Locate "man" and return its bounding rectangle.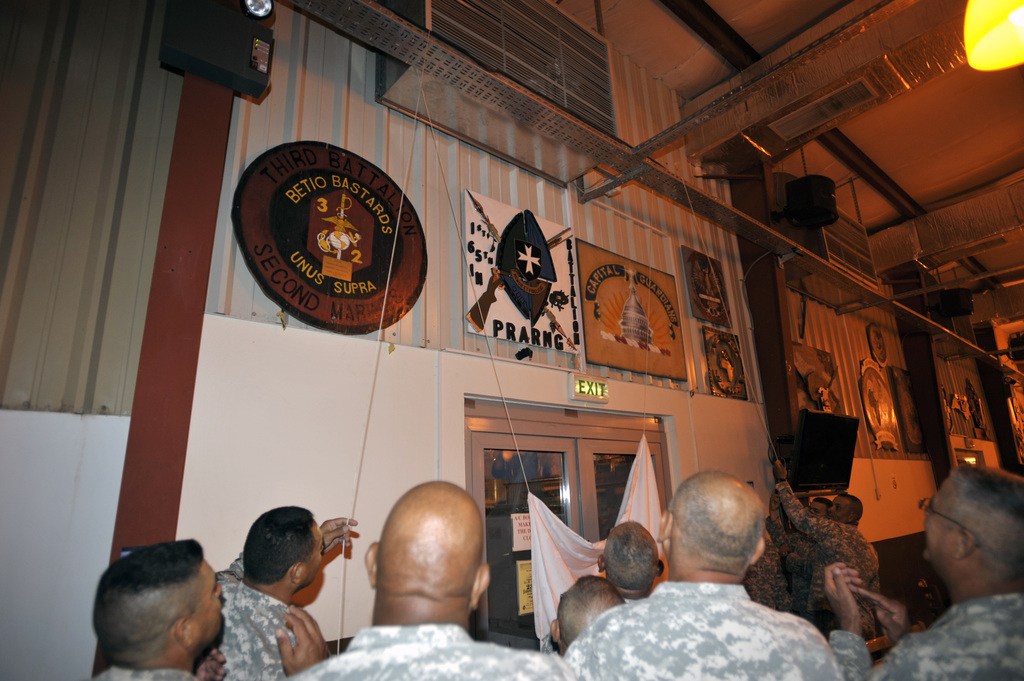
90/534/228/680.
